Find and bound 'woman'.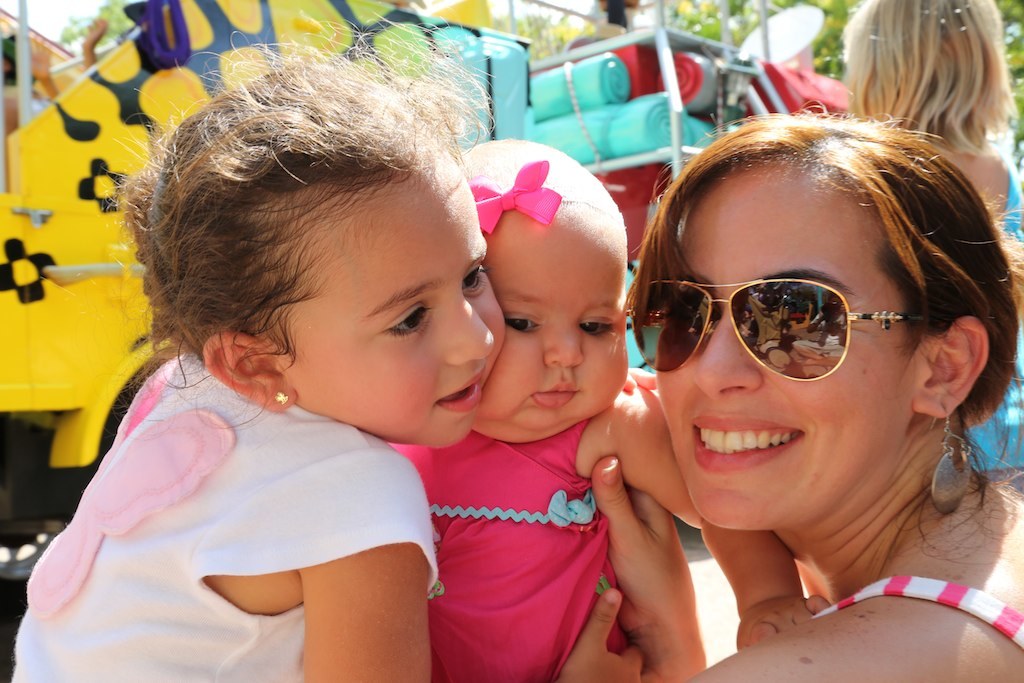
Bound: [x1=582, y1=99, x2=1023, y2=682].
